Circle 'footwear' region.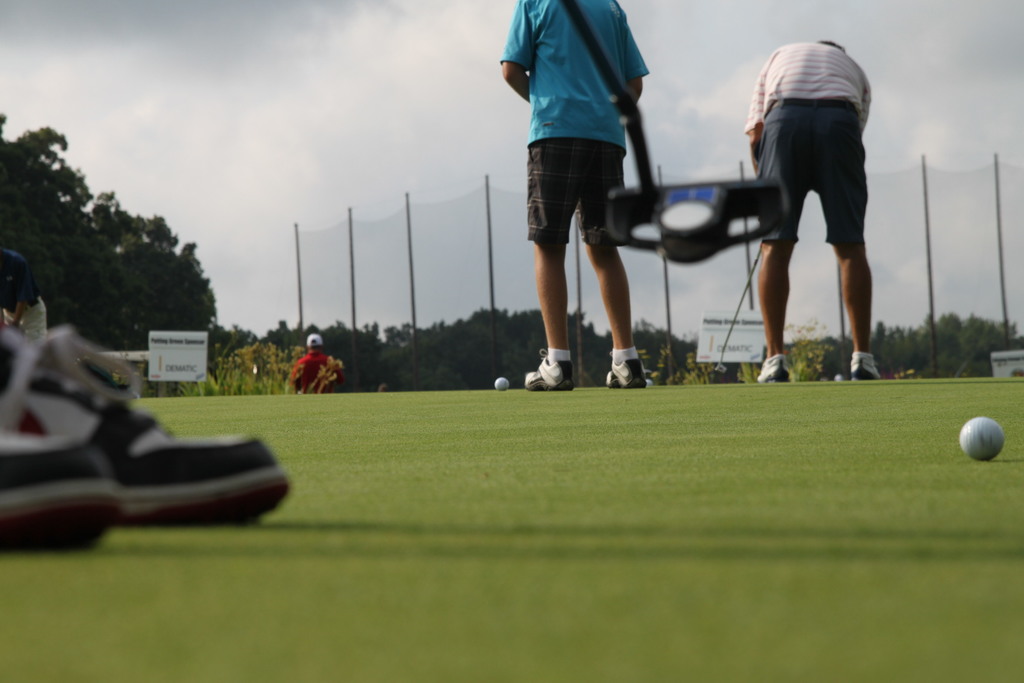
Region: 604:360:649:389.
